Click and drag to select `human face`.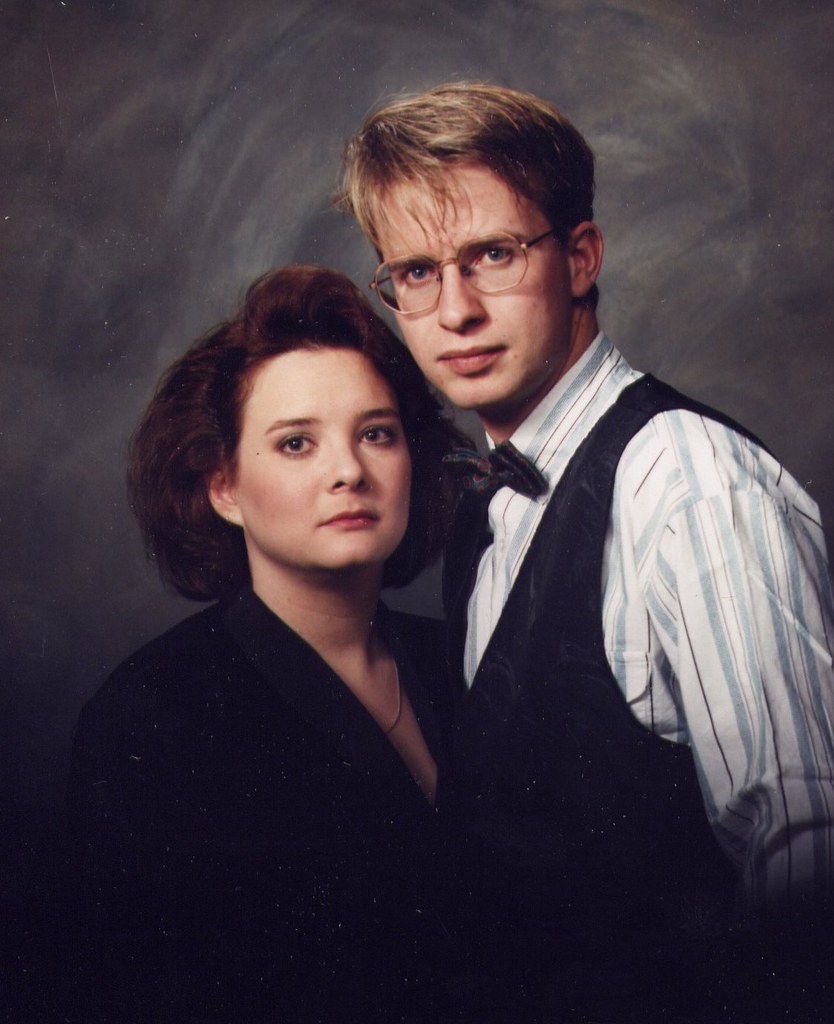
Selection: bbox=(247, 347, 412, 568).
